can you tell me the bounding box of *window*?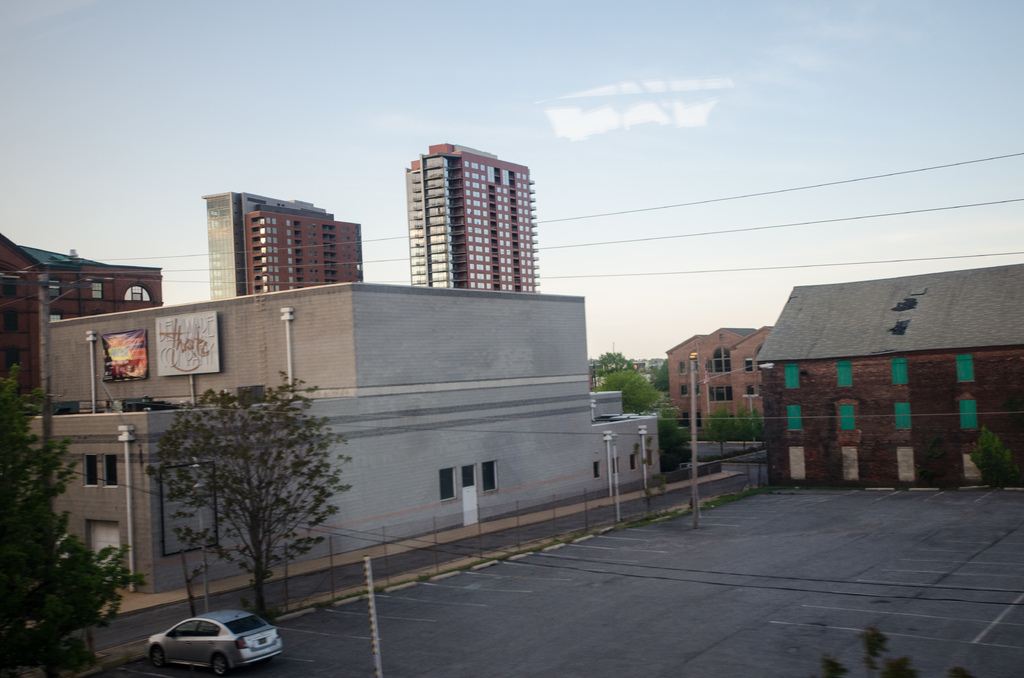
box(106, 454, 115, 487).
